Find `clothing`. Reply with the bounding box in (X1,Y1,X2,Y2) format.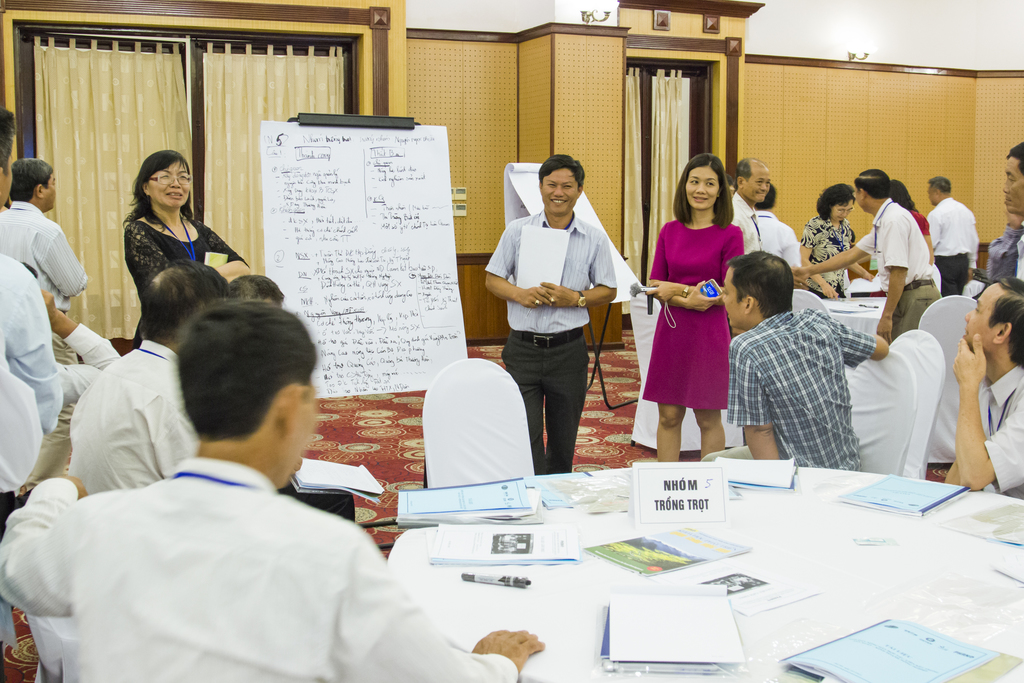
(709,310,872,463).
